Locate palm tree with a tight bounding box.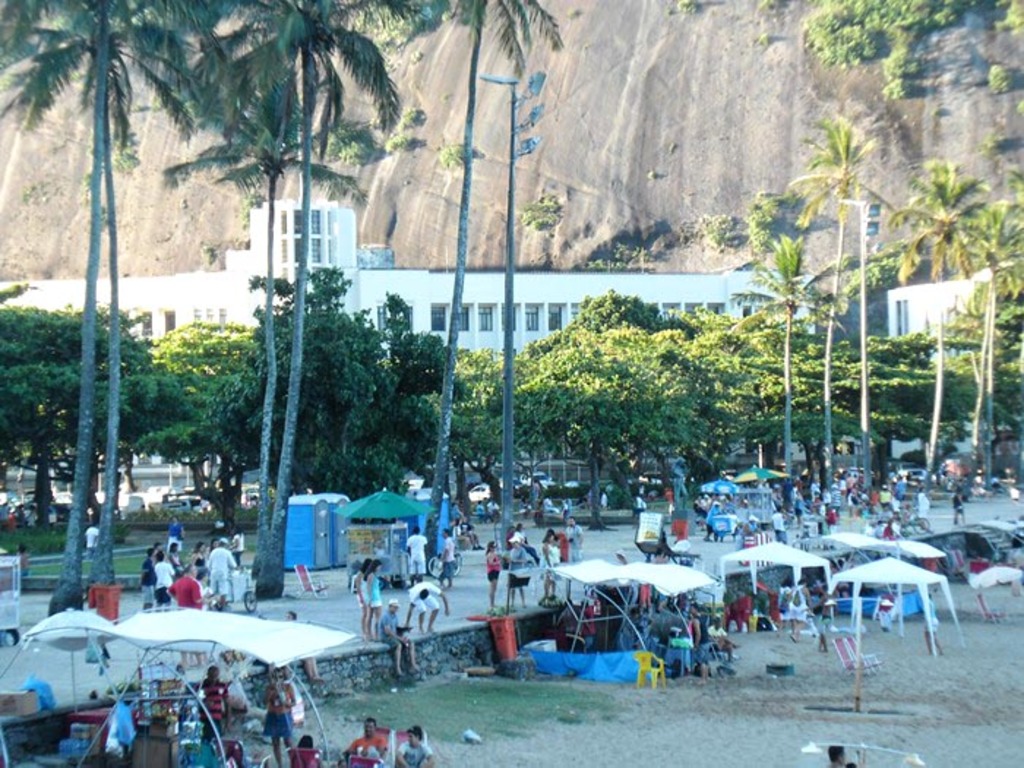
bbox=(891, 167, 974, 452).
